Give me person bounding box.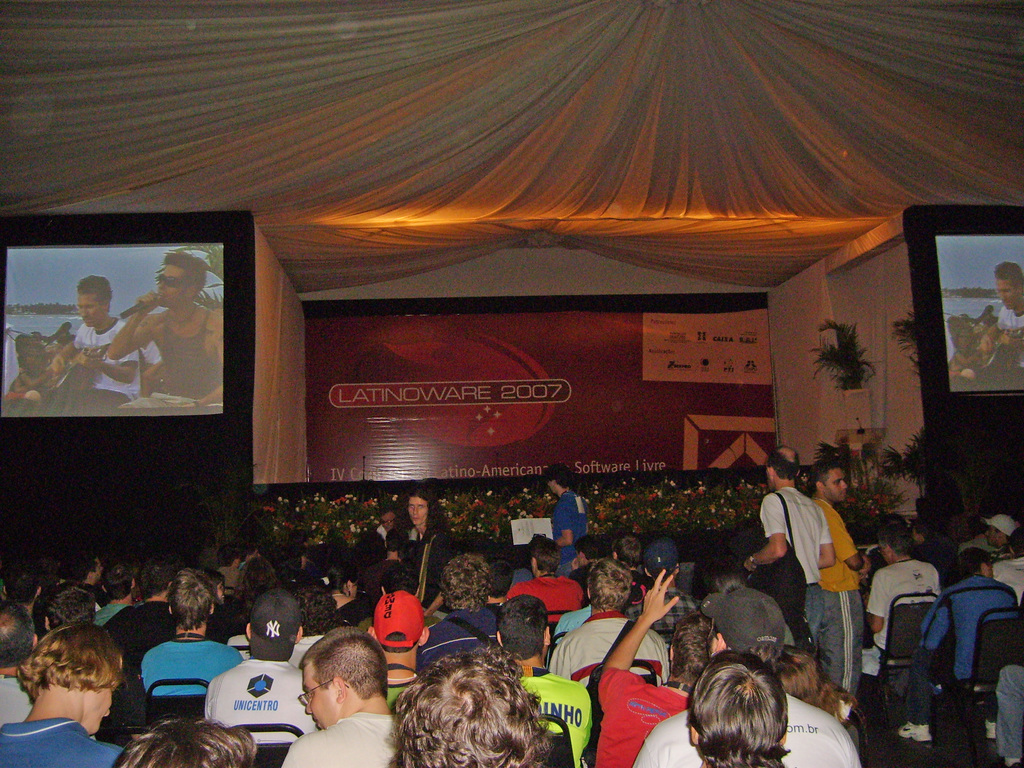
BBox(900, 546, 1023, 739).
